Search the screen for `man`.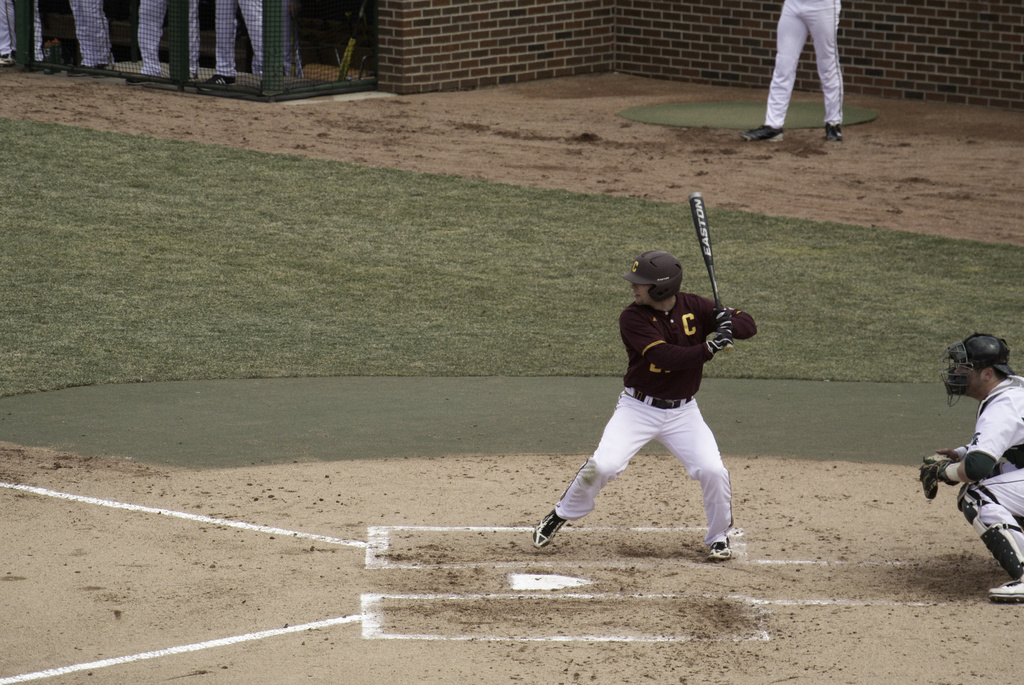
Found at <bbox>70, 0, 113, 76</bbox>.
